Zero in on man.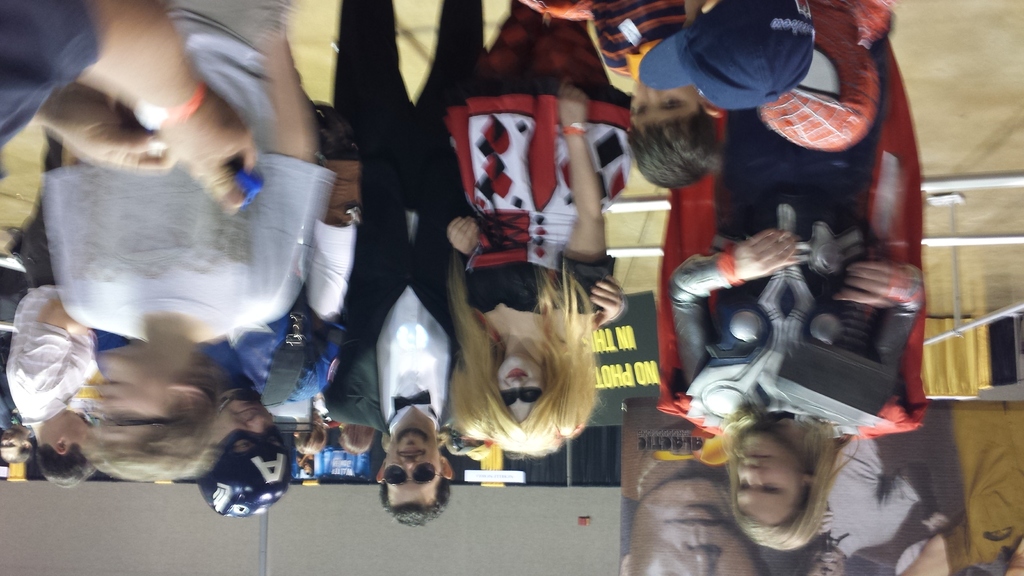
Zeroed in: 0 358 31 465.
